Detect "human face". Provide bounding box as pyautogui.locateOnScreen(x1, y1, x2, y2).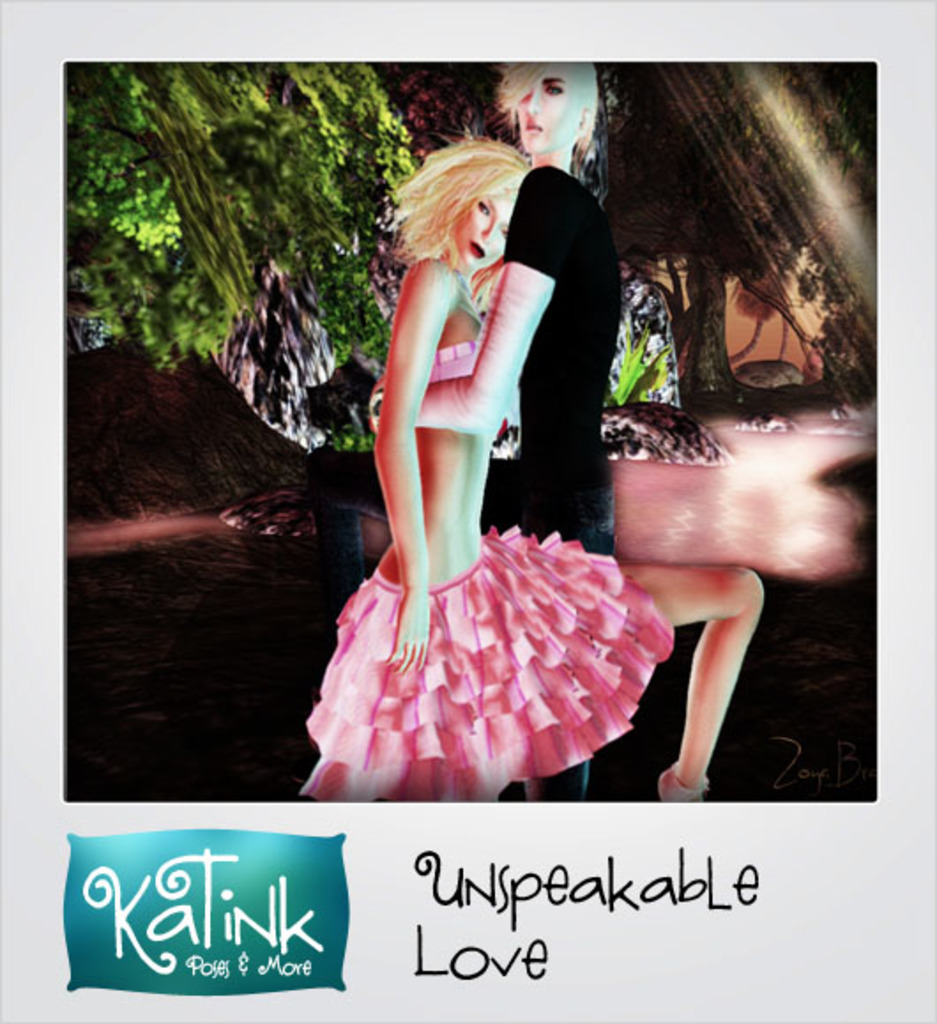
pyautogui.locateOnScreen(456, 173, 513, 267).
